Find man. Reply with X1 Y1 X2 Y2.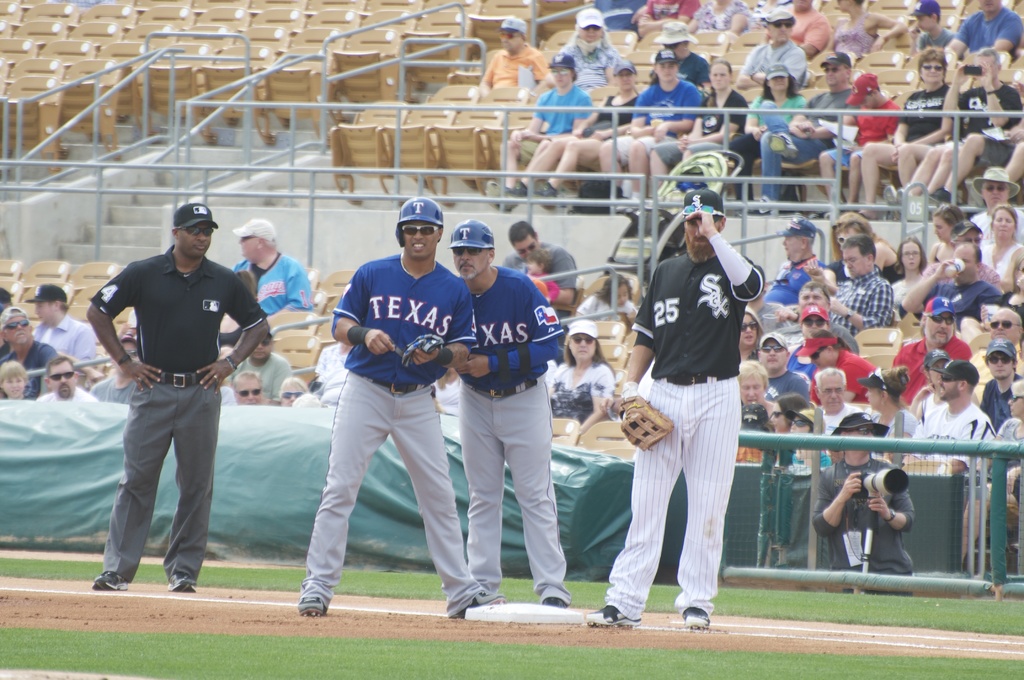
446 219 570 611.
